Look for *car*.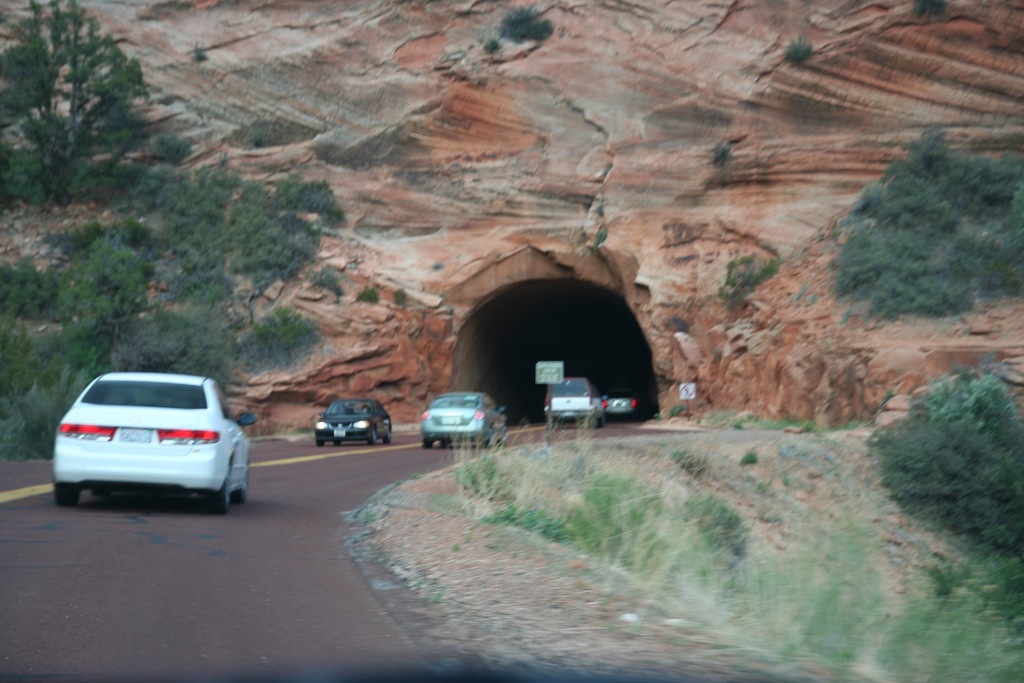
Found: [420, 391, 508, 443].
